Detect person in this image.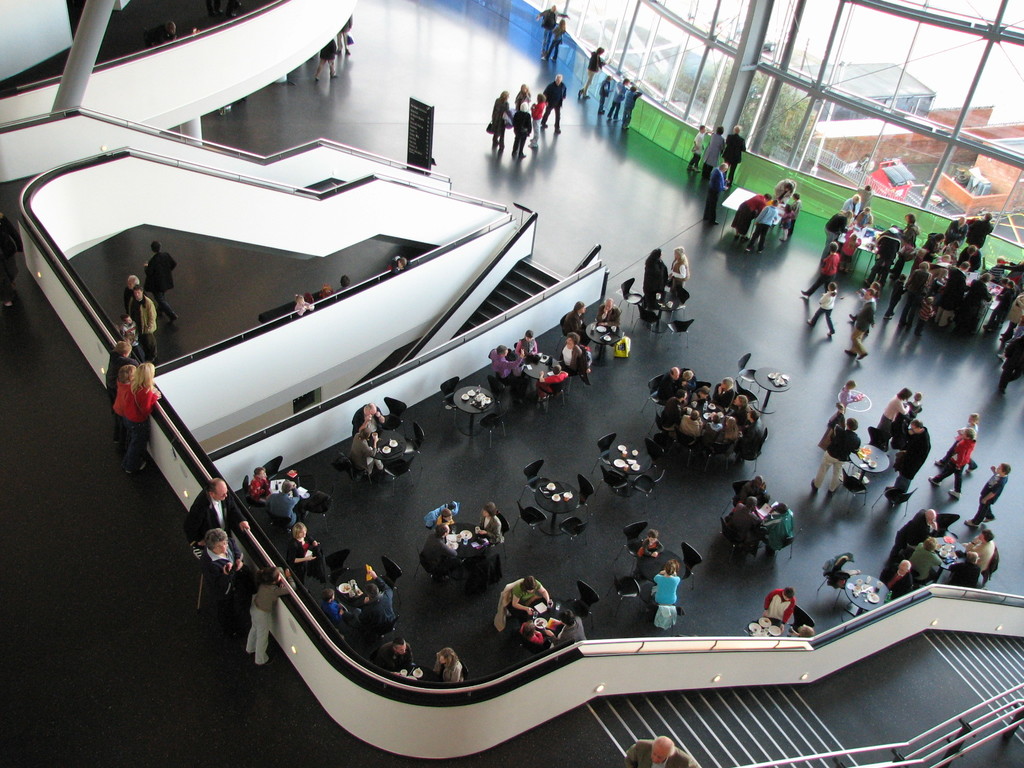
Detection: crop(809, 415, 853, 499).
